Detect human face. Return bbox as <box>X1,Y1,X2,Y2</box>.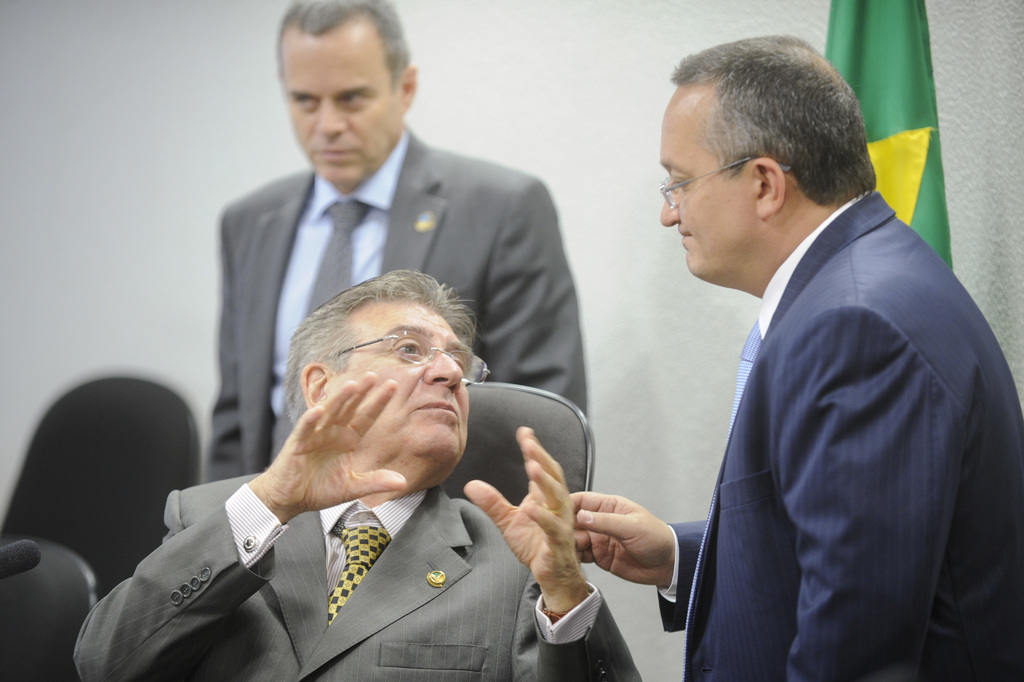
<box>660,85,757,275</box>.
